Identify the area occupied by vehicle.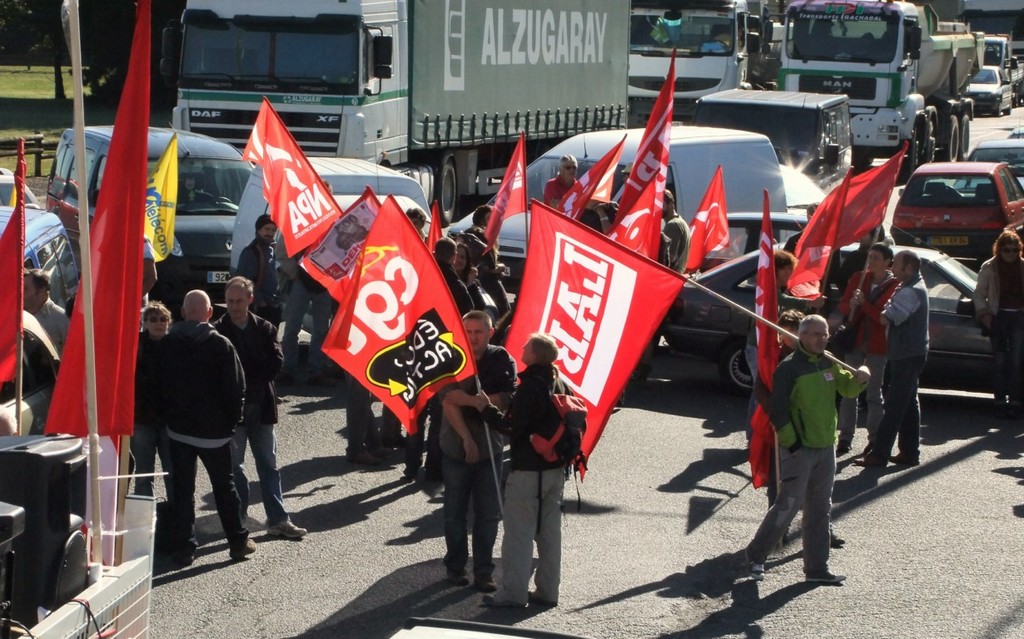
Area: Rect(654, 247, 1022, 389).
